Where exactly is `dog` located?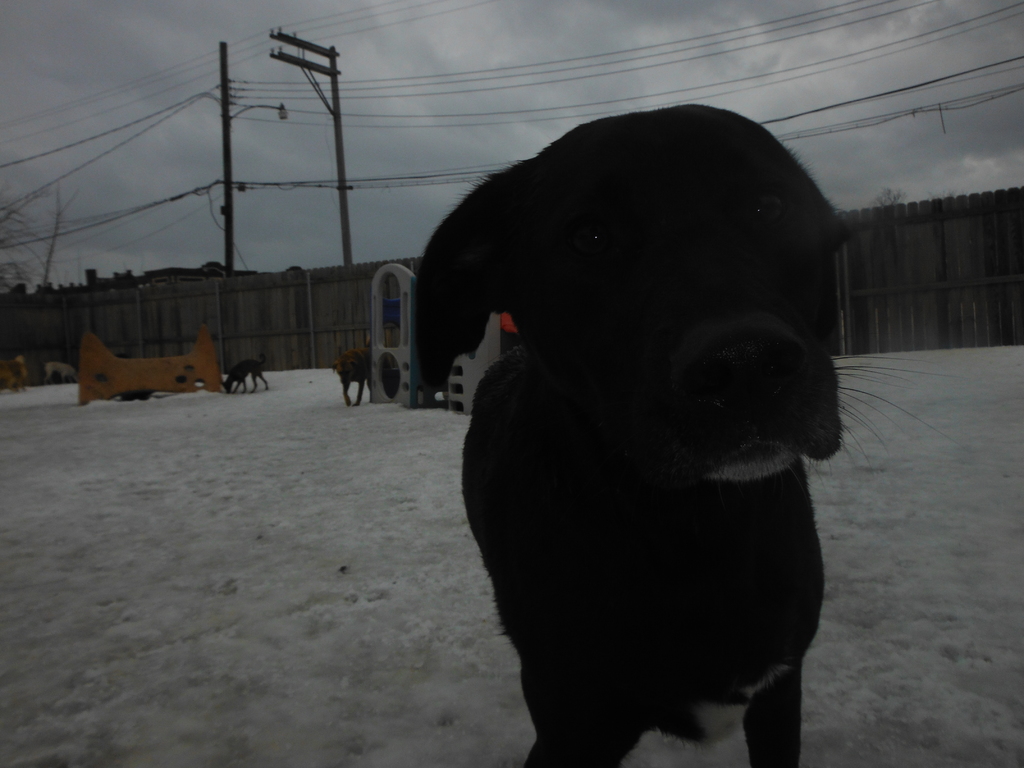
Its bounding box is <box>330,336,372,406</box>.
